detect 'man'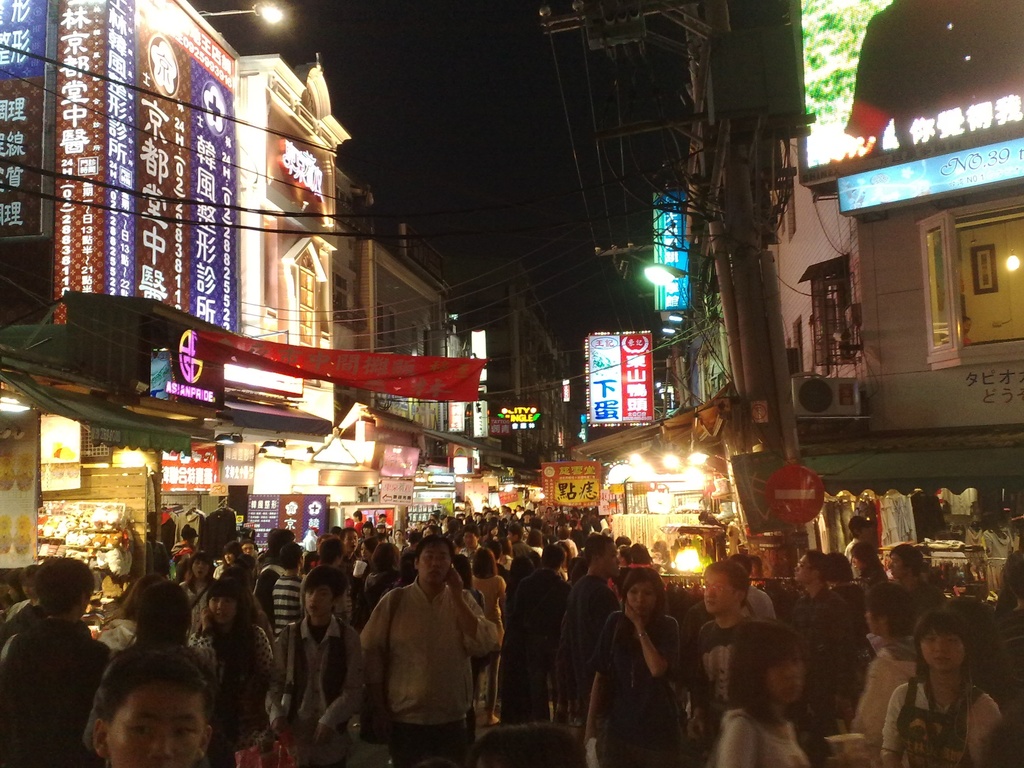
<region>265, 559, 369, 767</region>
